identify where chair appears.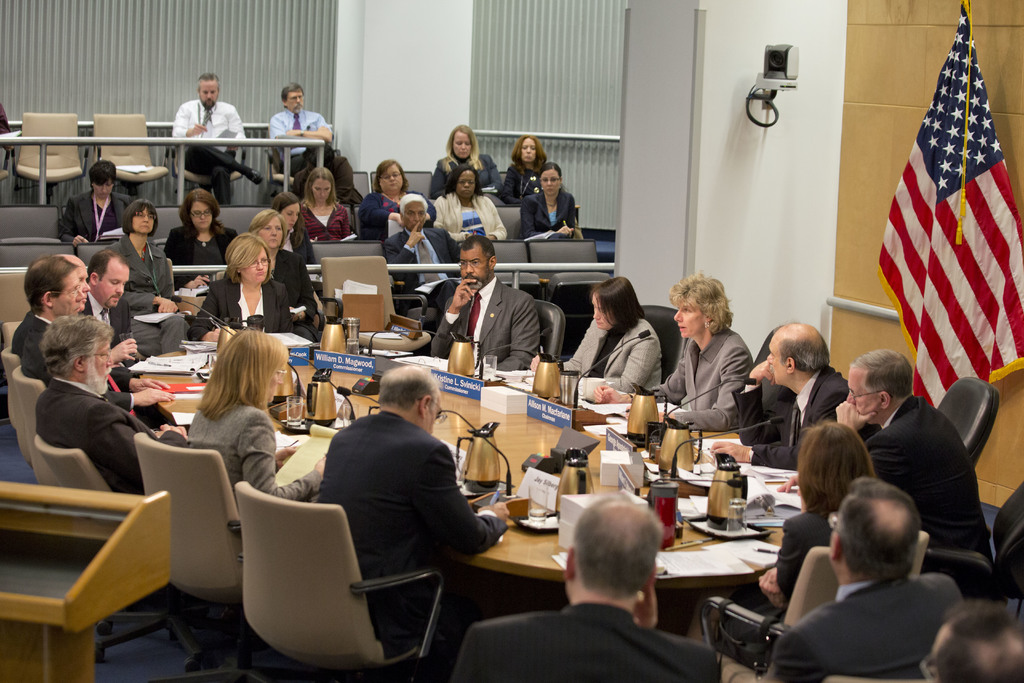
Appears at {"x1": 745, "y1": 328, "x2": 796, "y2": 416}.
